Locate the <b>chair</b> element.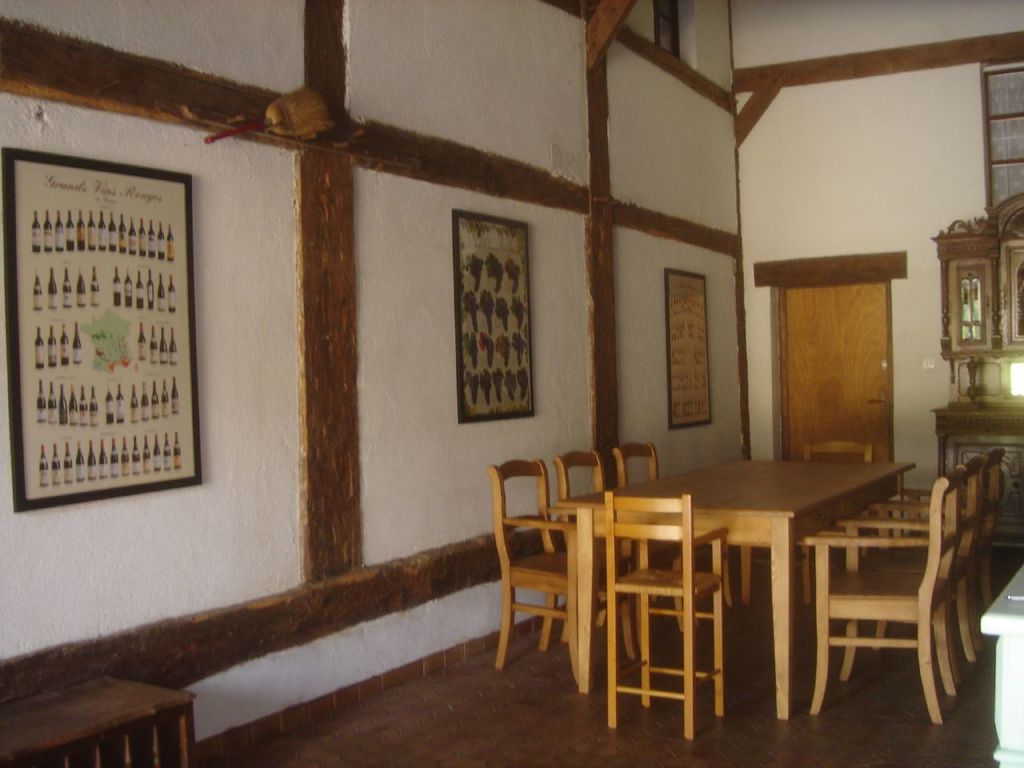
Element bbox: (x1=596, y1=447, x2=729, y2=629).
